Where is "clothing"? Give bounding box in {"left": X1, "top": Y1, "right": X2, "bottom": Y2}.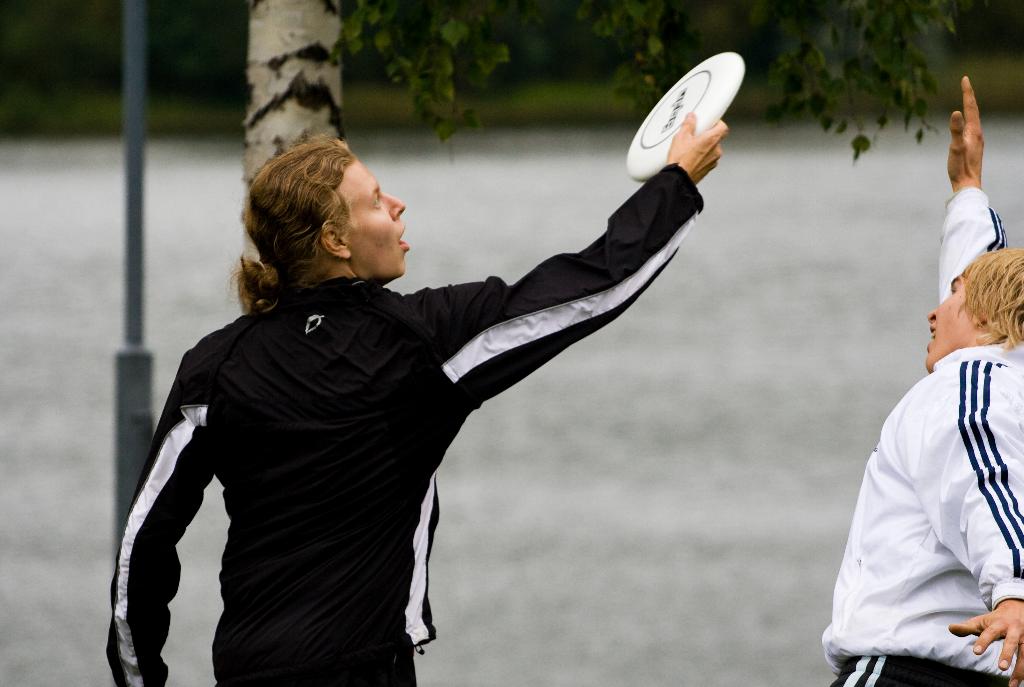
{"left": 817, "top": 186, "right": 1023, "bottom": 686}.
